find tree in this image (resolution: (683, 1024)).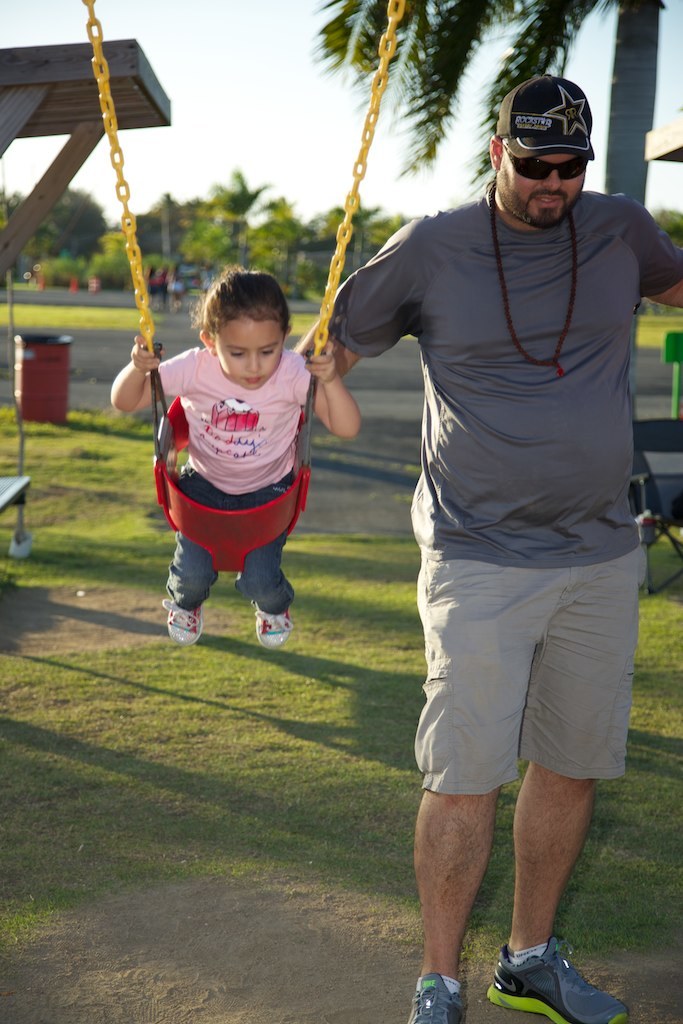
[44,184,107,260].
